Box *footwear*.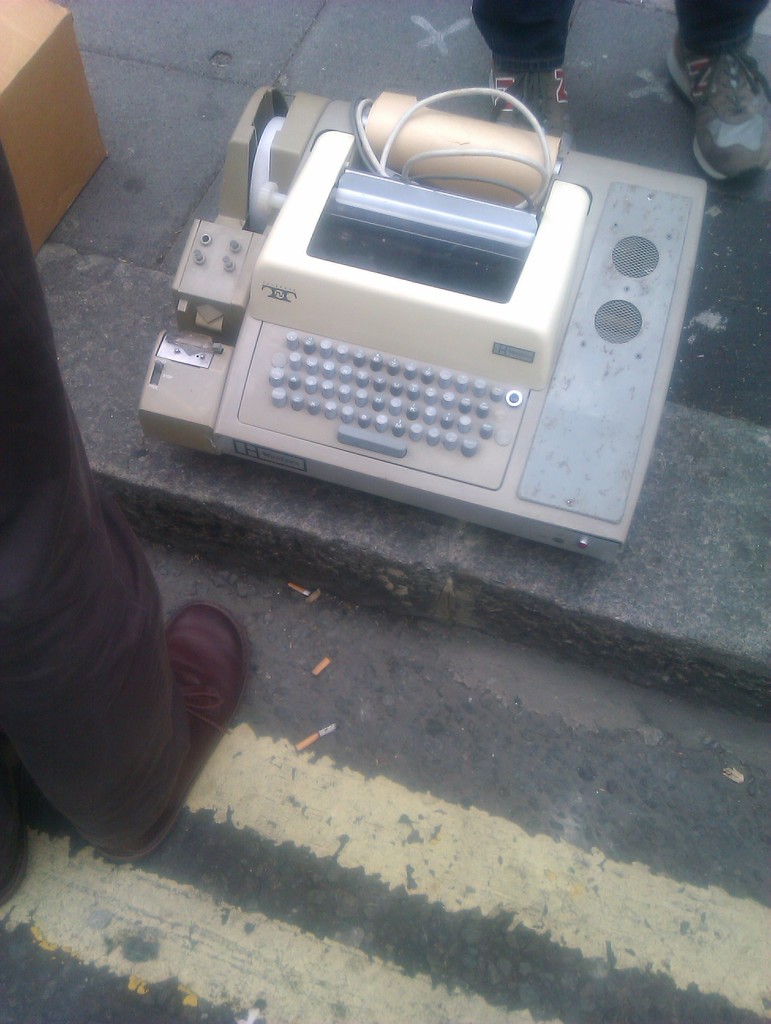
locate(100, 600, 254, 860).
